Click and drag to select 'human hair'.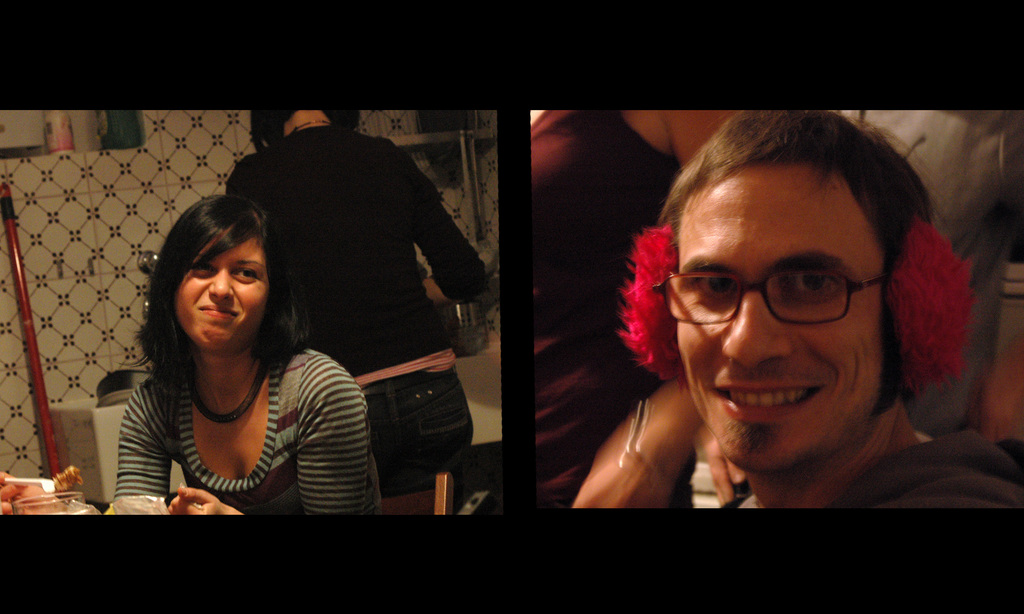
Selection: box(656, 107, 947, 413).
